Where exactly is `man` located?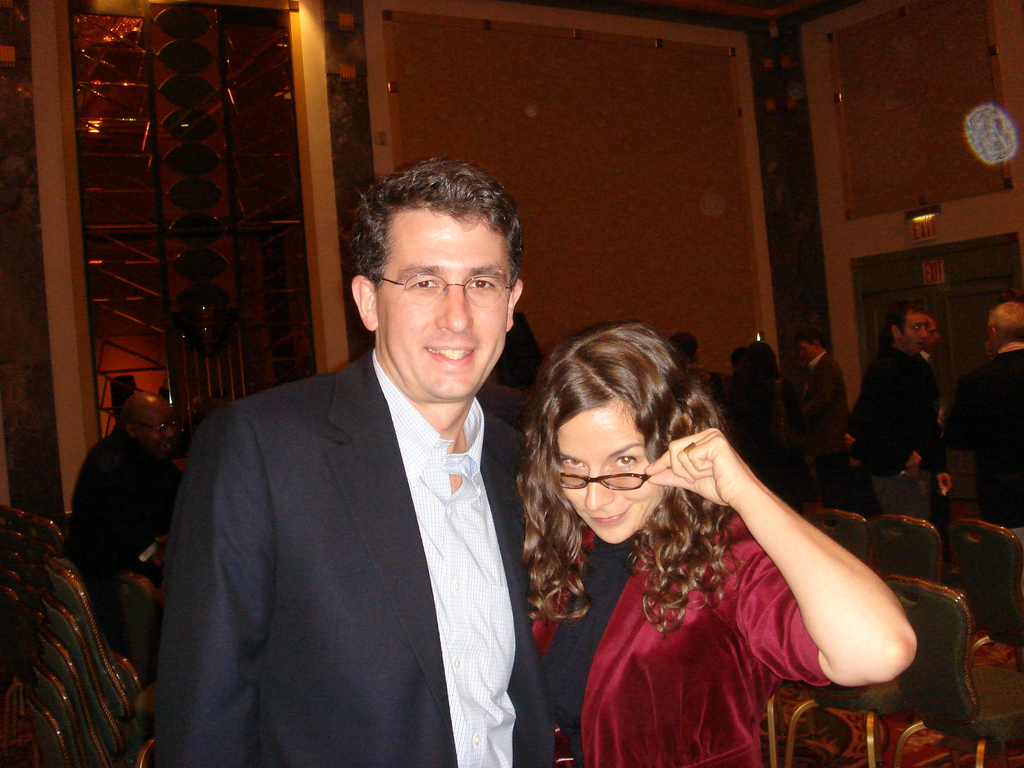
Its bounding box is Rect(672, 330, 707, 394).
